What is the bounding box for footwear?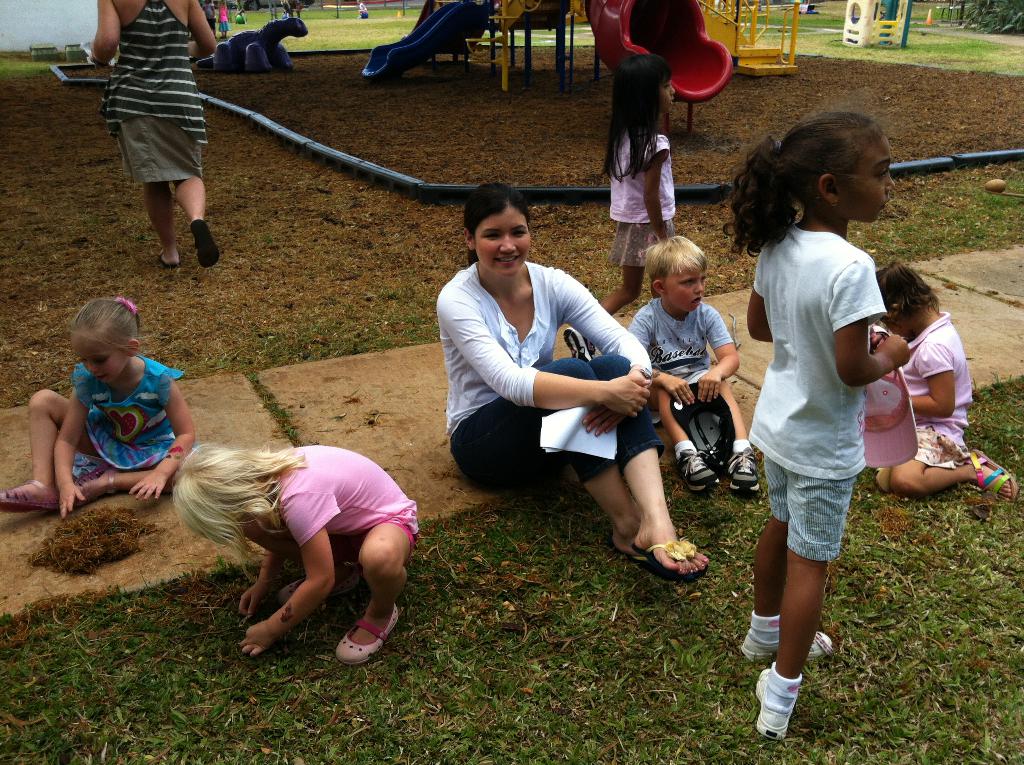
(left=753, top=669, right=789, bottom=737).
